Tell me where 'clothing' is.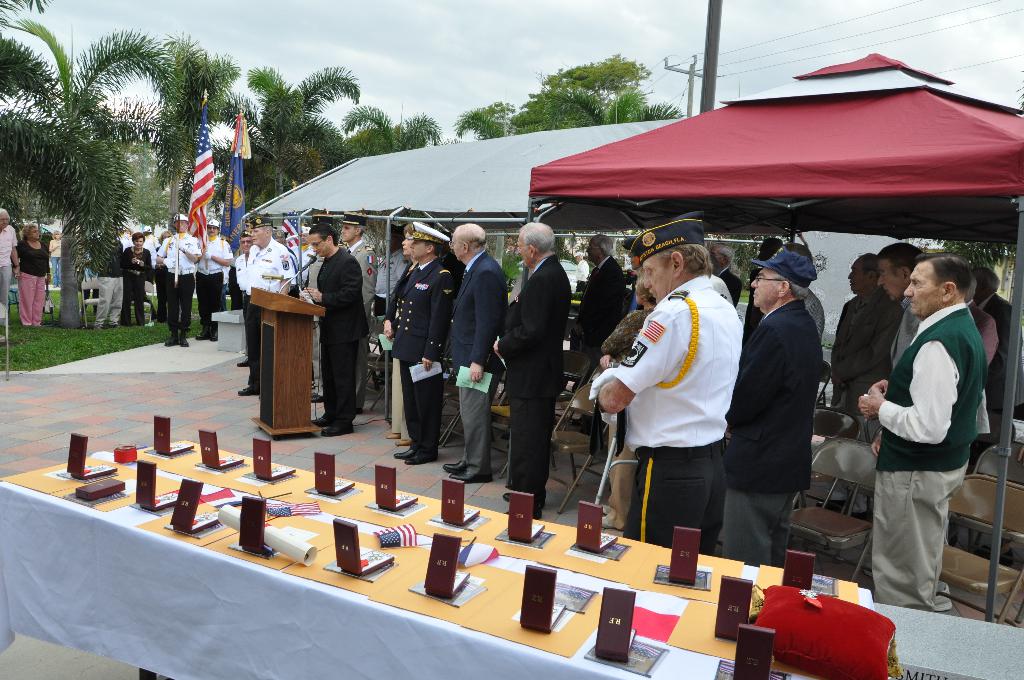
'clothing' is at l=246, t=241, r=294, b=387.
